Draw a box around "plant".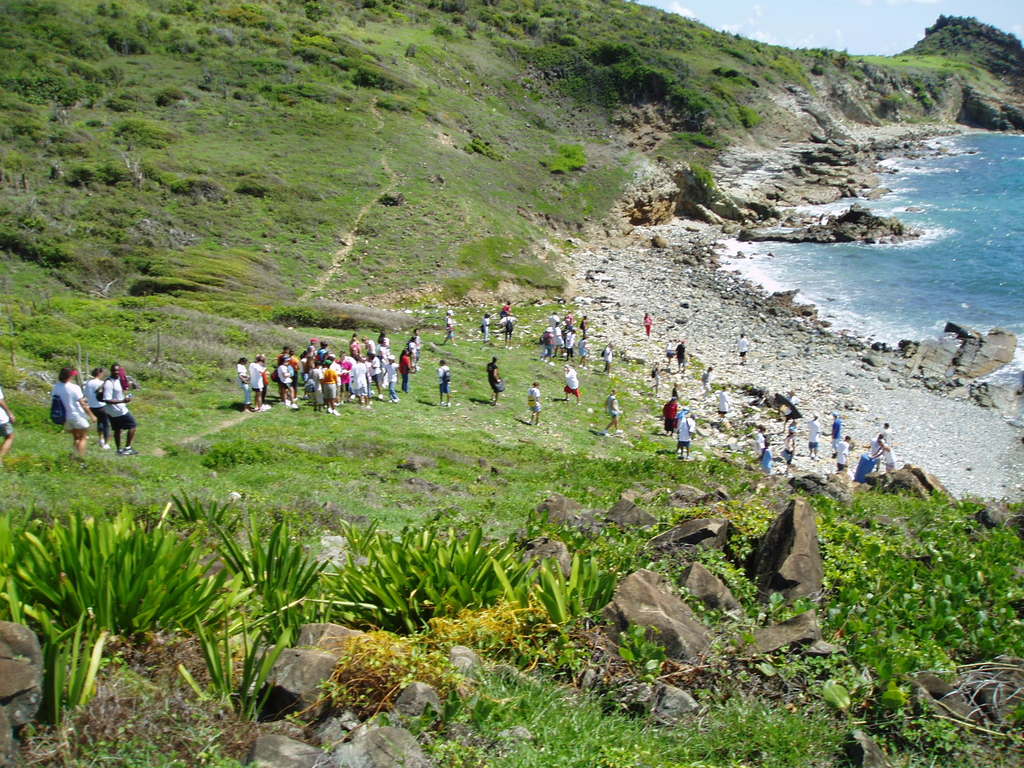
<bbox>209, 499, 335, 650</bbox>.
